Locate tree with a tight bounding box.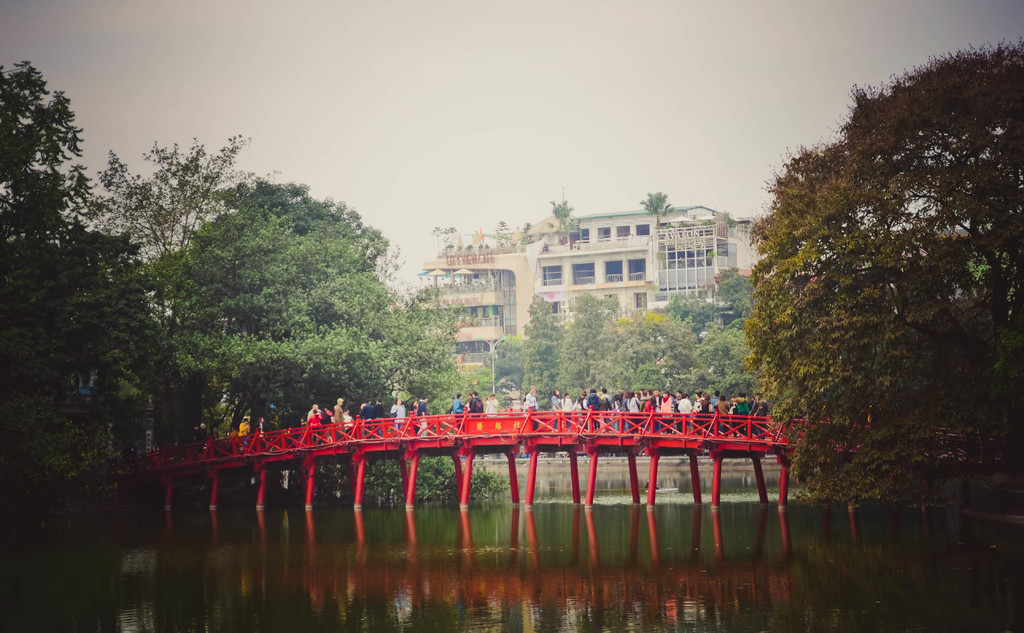
Rect(551, 290, 606, 395).
